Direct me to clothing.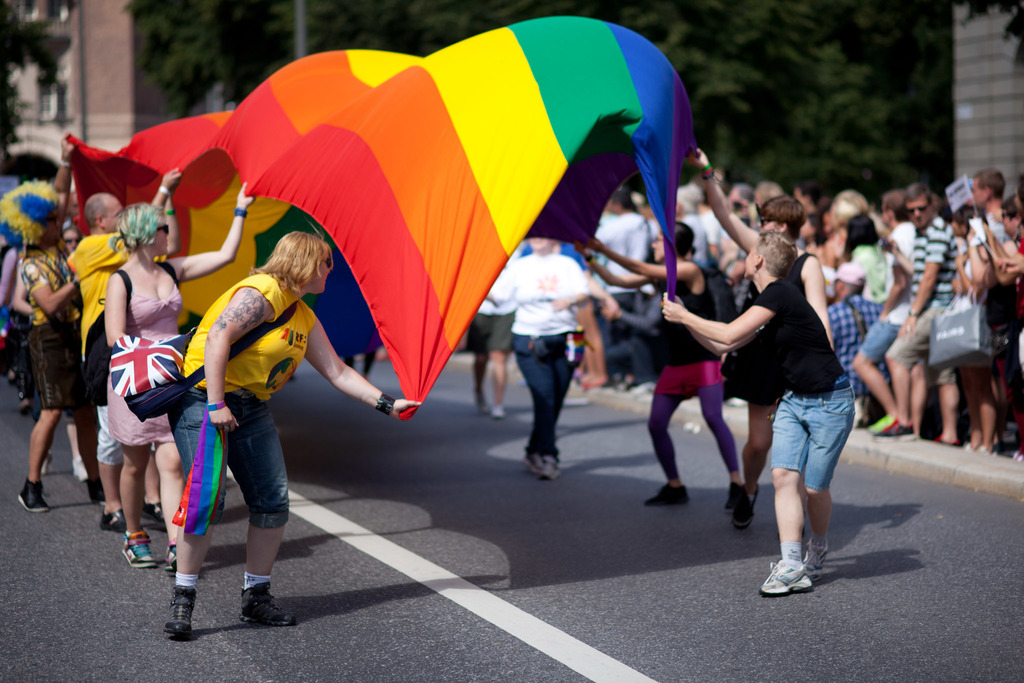
Direction: 651:389:742:481.
